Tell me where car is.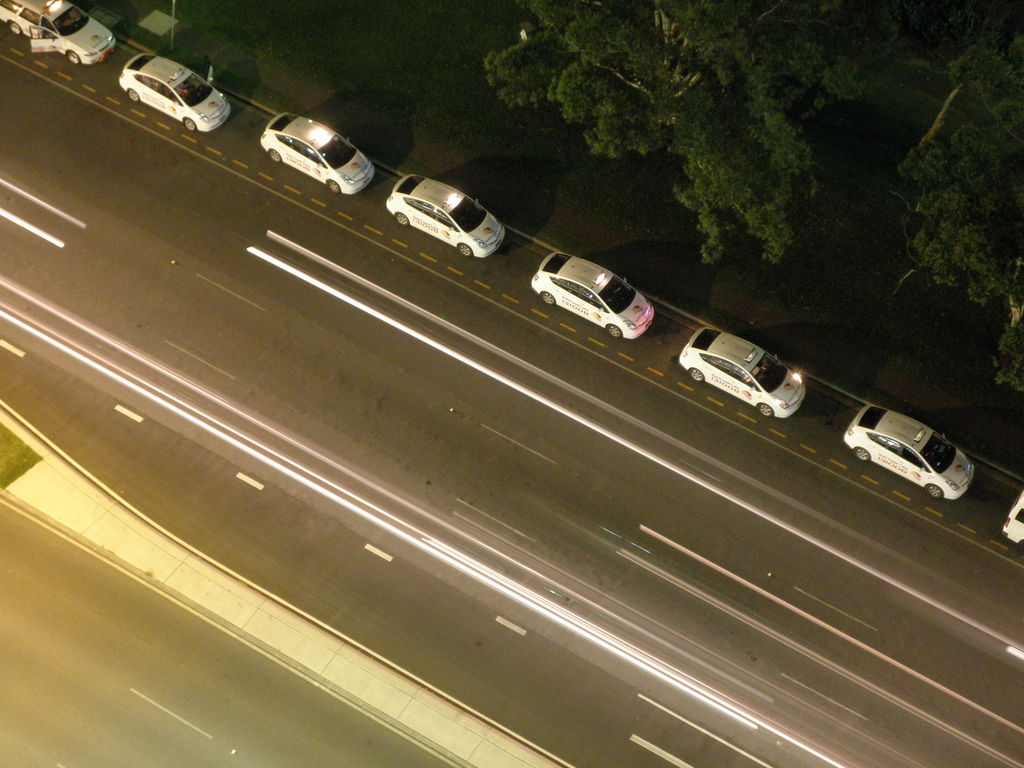
car is at 998:493:1023:552.
